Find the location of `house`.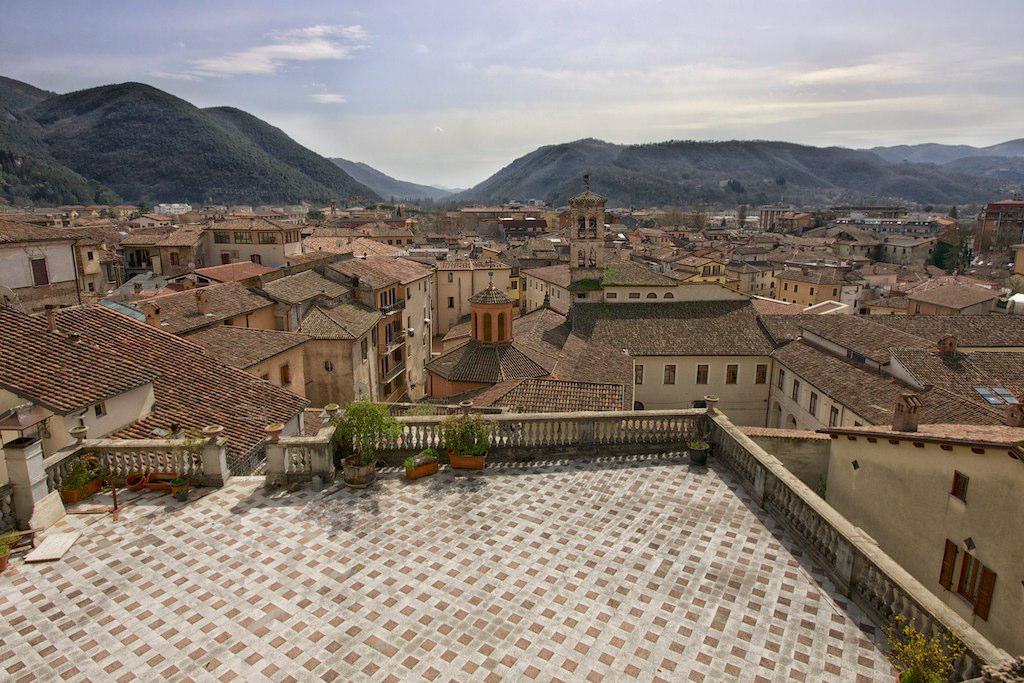
Location: l=785, t=203, r=824, b=239.
